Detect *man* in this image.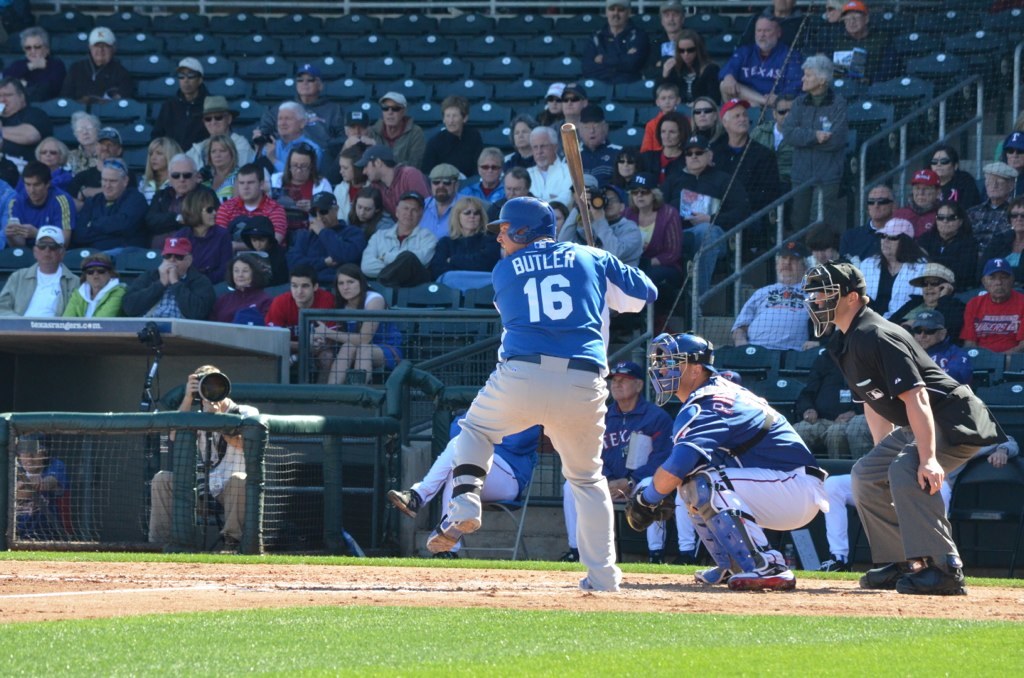
Detection: 58/26/138/99.
